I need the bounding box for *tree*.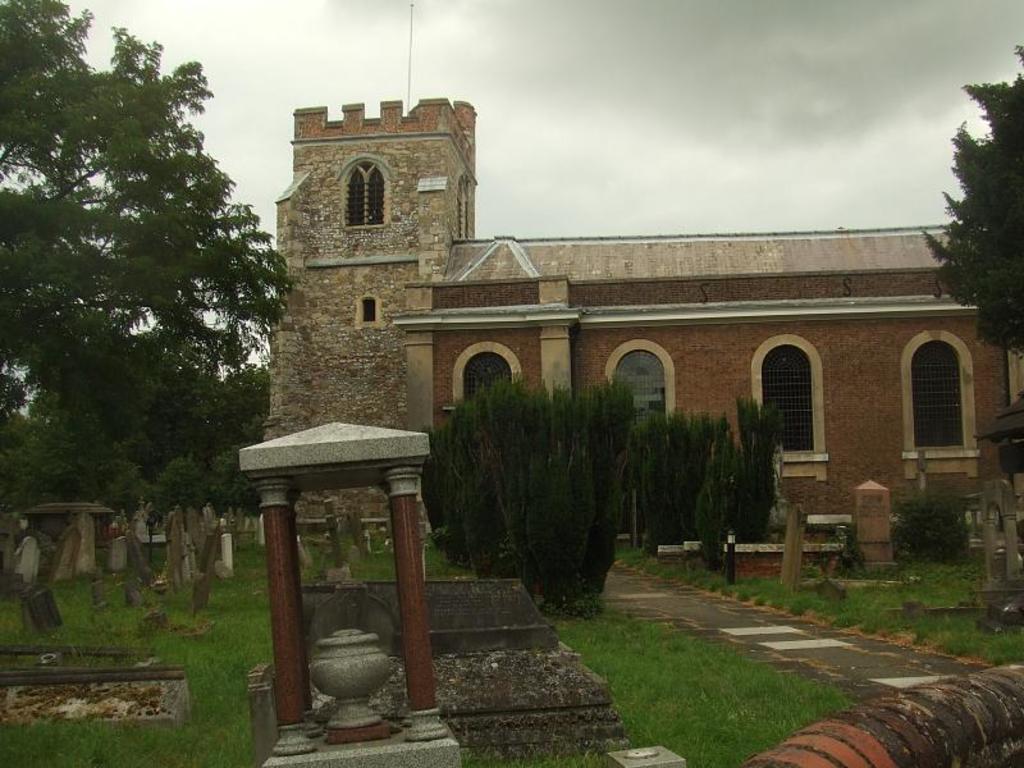
Here it is: select_region(0, 0, 310, 652).
